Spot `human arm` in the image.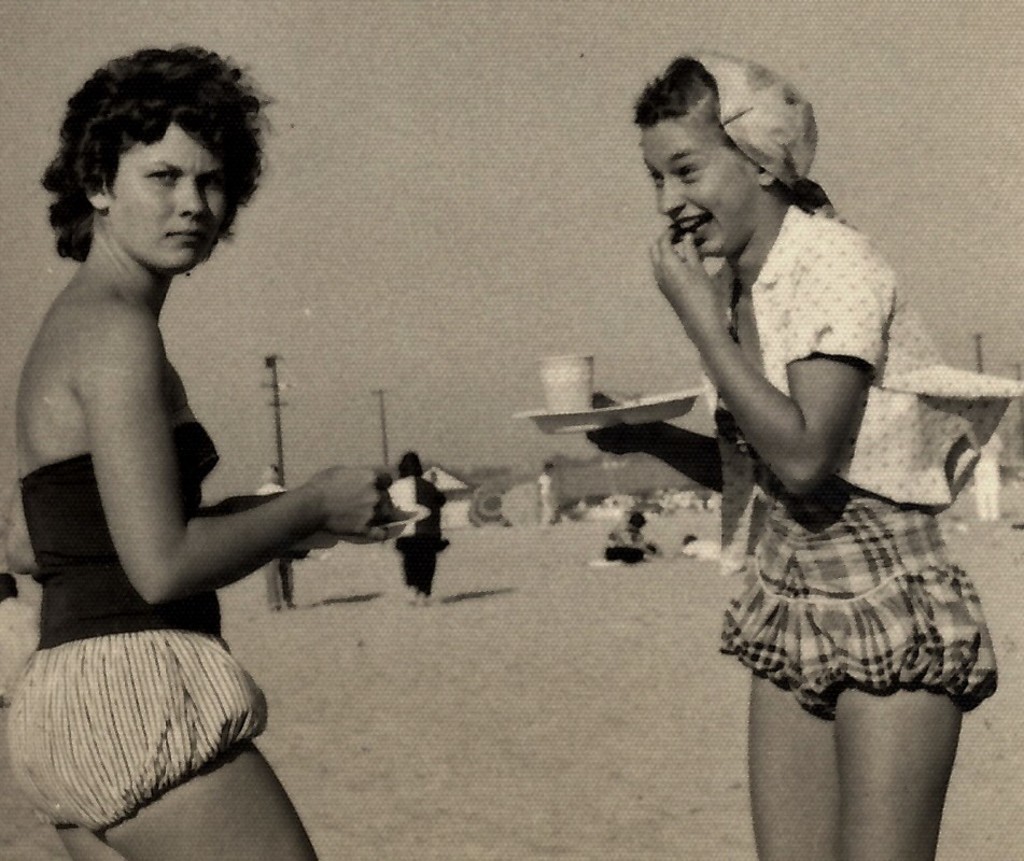
`human arm` found at <bbox>587, 387, 719, 492</bbox>.
